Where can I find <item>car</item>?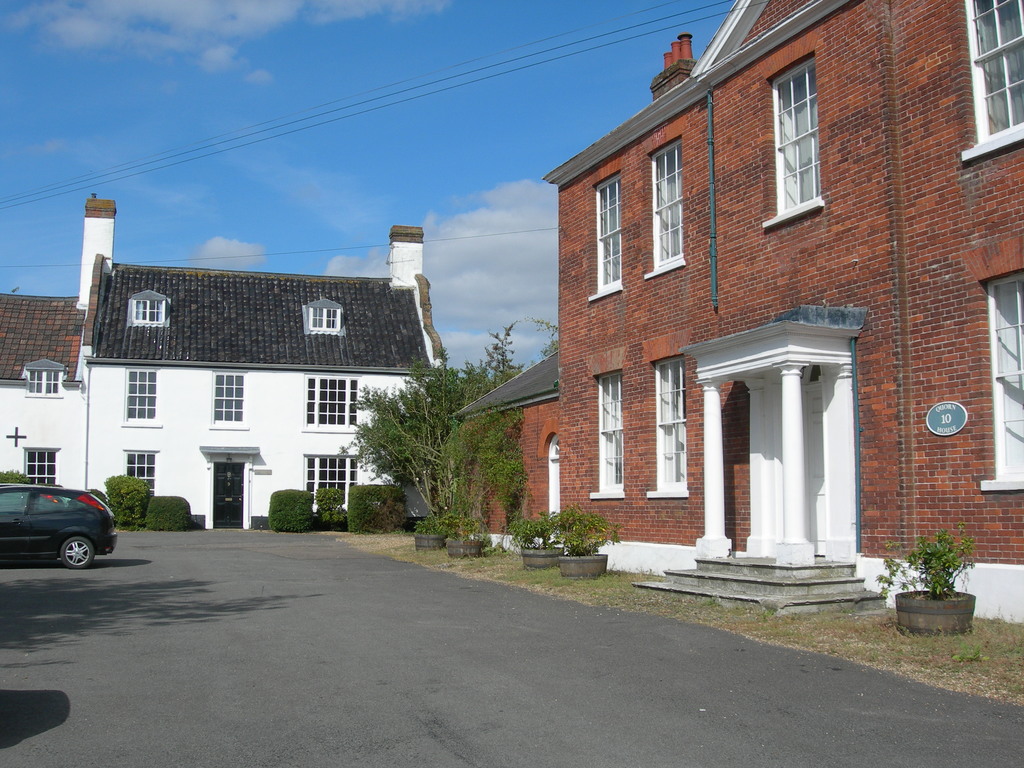
You can find it at {"left": 0, "top": 479, "right": 120, "bottom": 569}.
